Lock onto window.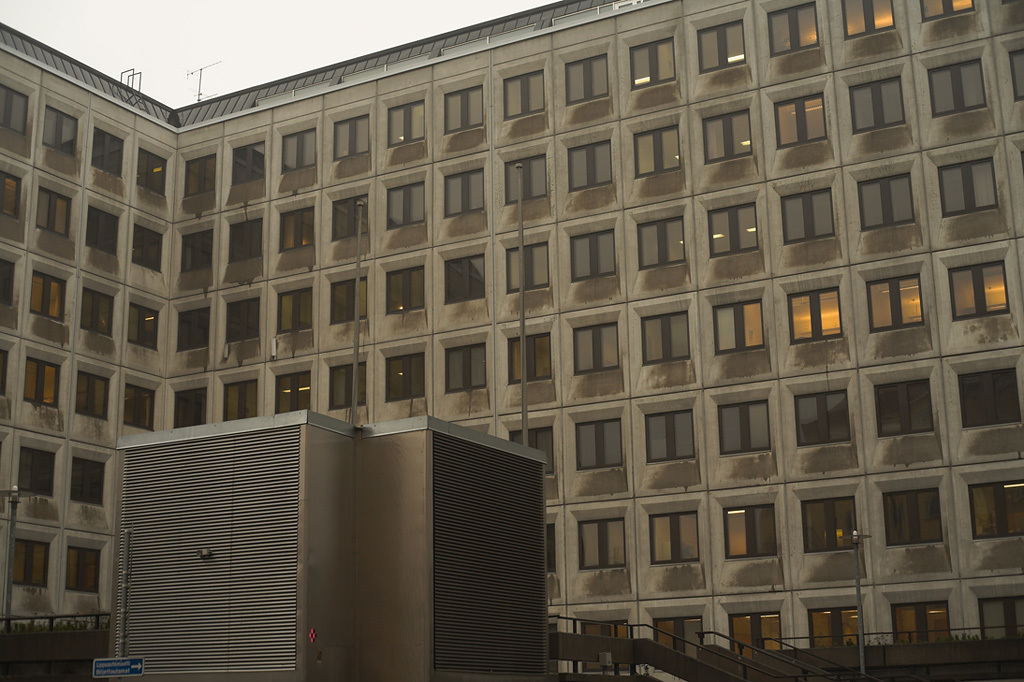
Locked: {"x1": 881, "y1": 485, "x2": 945, "y2": 548}.
